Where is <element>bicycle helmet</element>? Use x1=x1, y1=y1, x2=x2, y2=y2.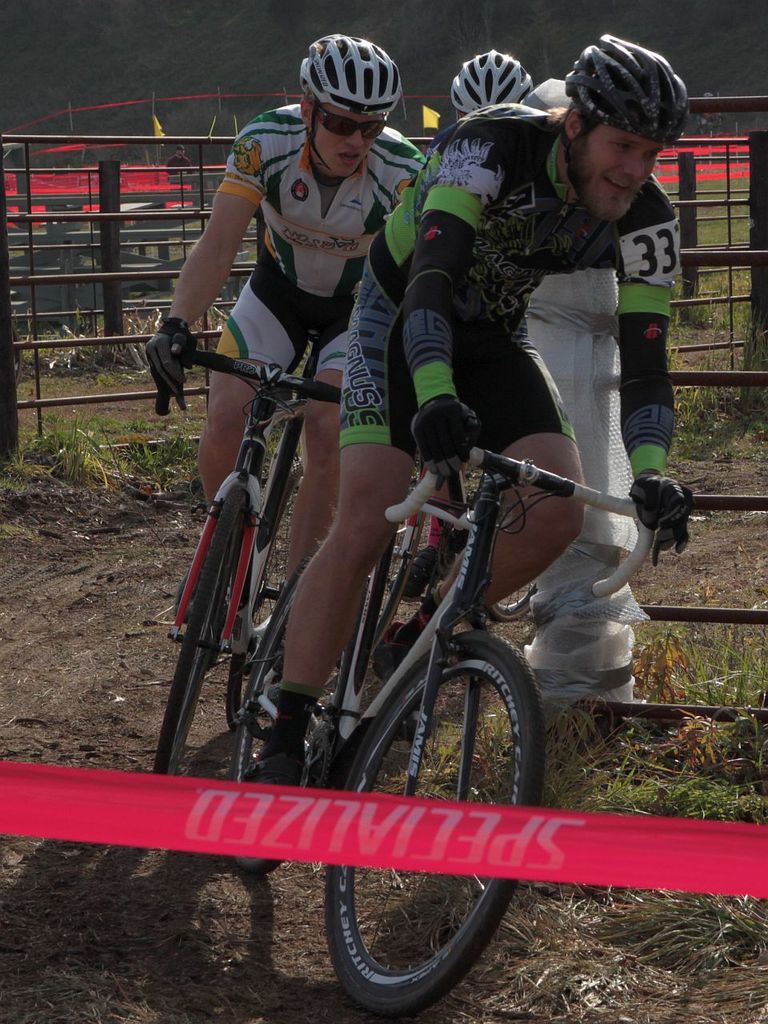
x1=437, y1=42, x2=519, y2=104.
